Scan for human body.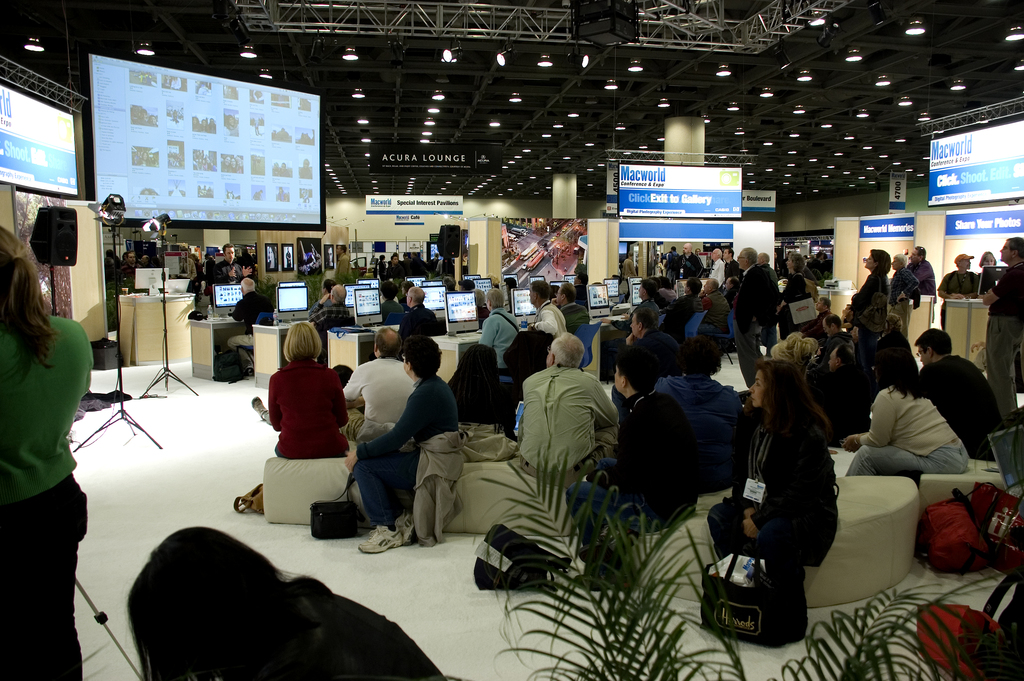
Scan result: 0,240,100,640.
